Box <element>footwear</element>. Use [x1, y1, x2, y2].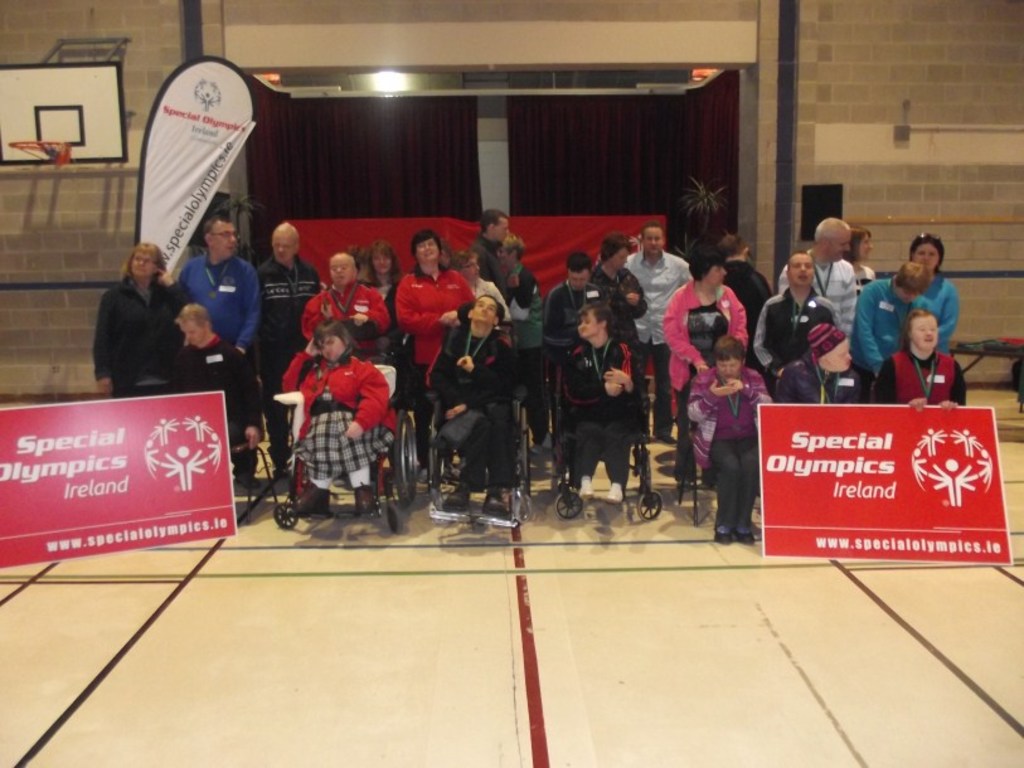
[482, 486, 513, 517].
